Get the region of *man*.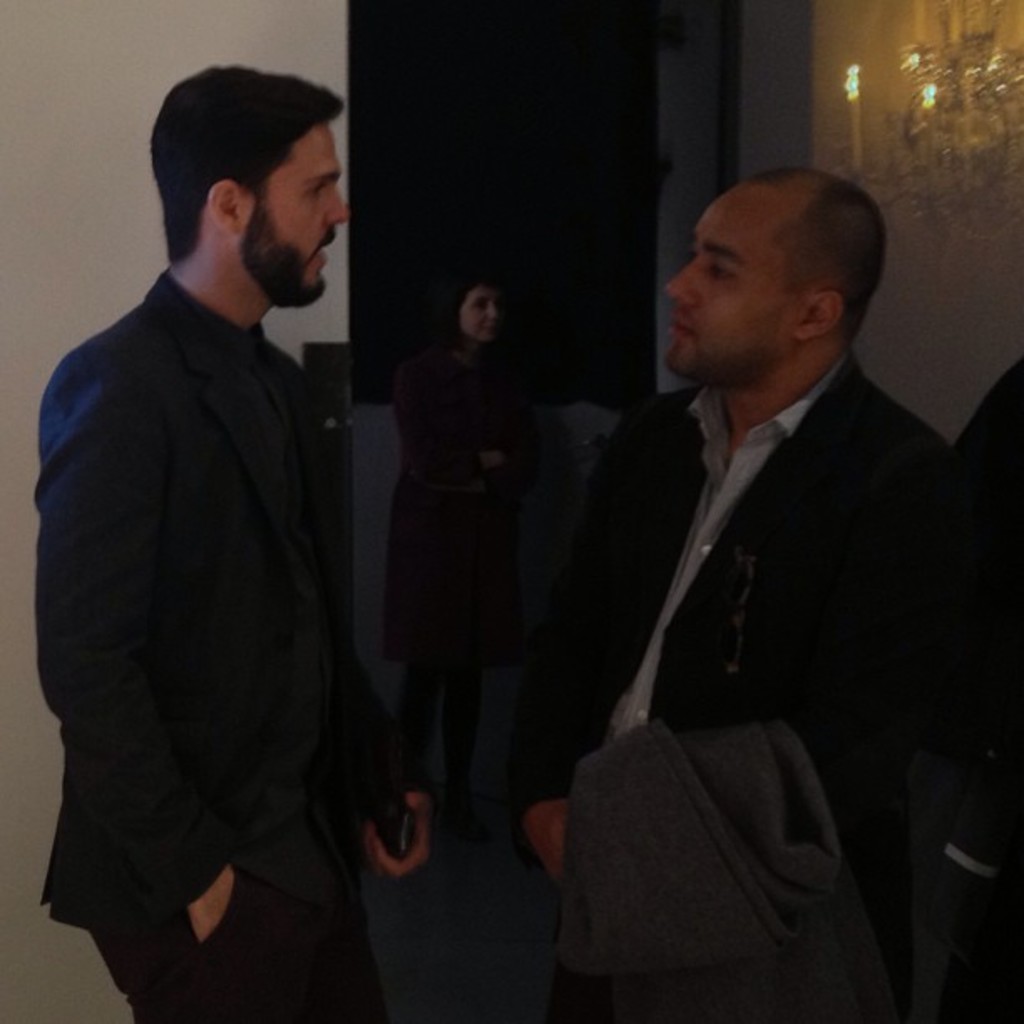
(27,60,433,1022).
